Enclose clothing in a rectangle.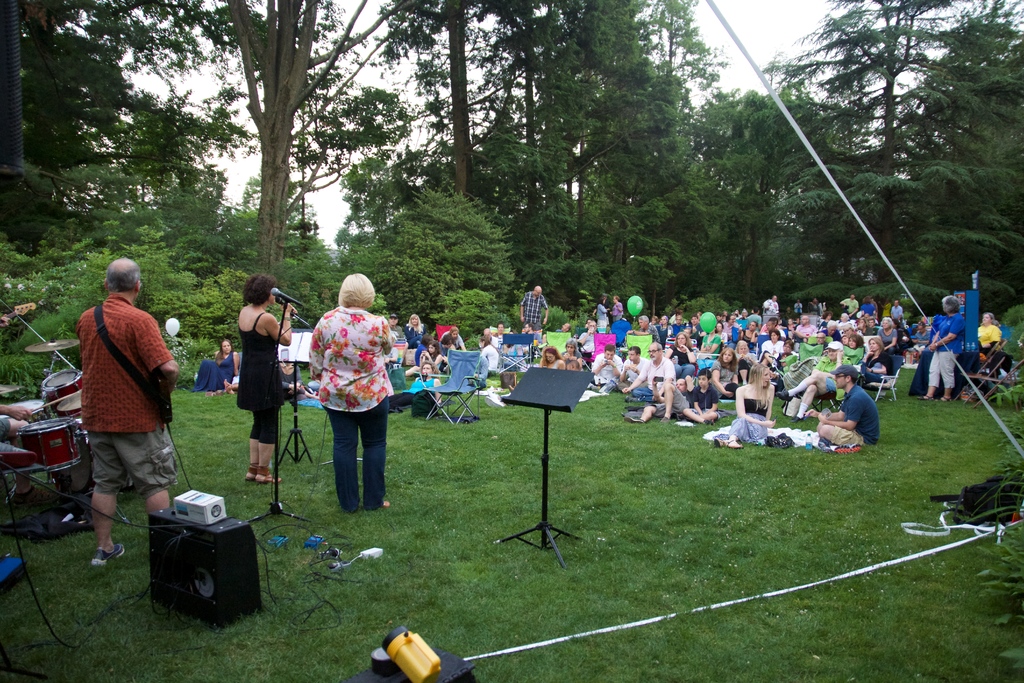
(72,297,175,499).
